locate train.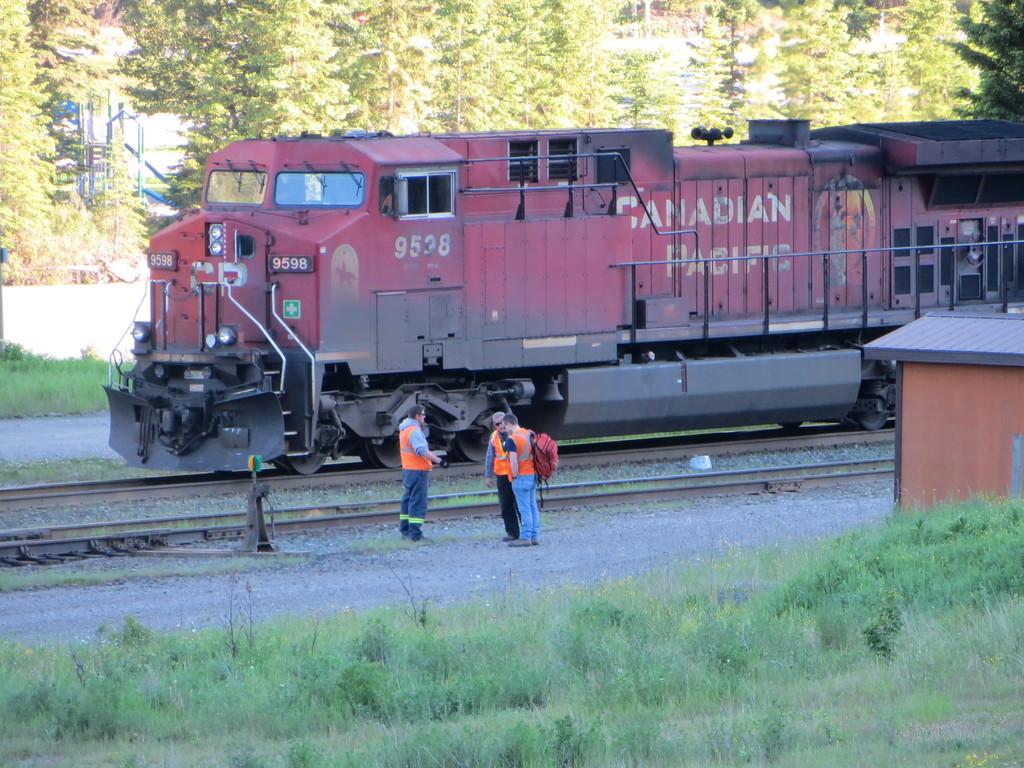
Bounding box: bbox=(99, 116, 1023, 478).
